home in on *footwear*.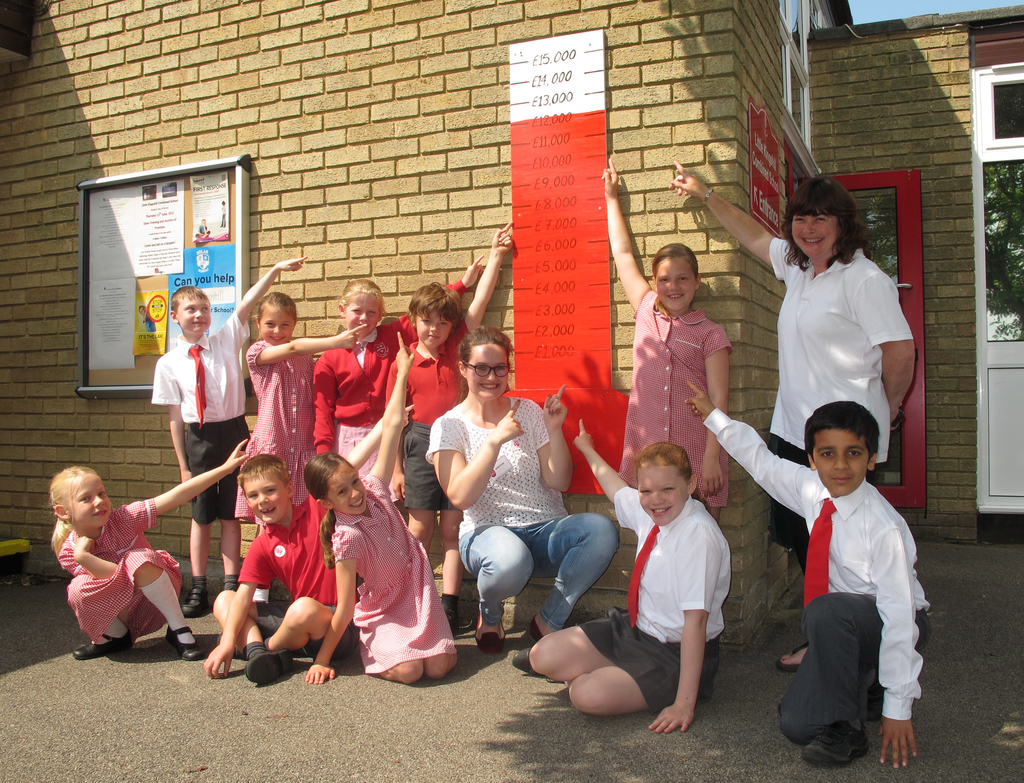
Homed in at {"x1": 472, "y1": 620, "x2": 511, "y2": 663}.
